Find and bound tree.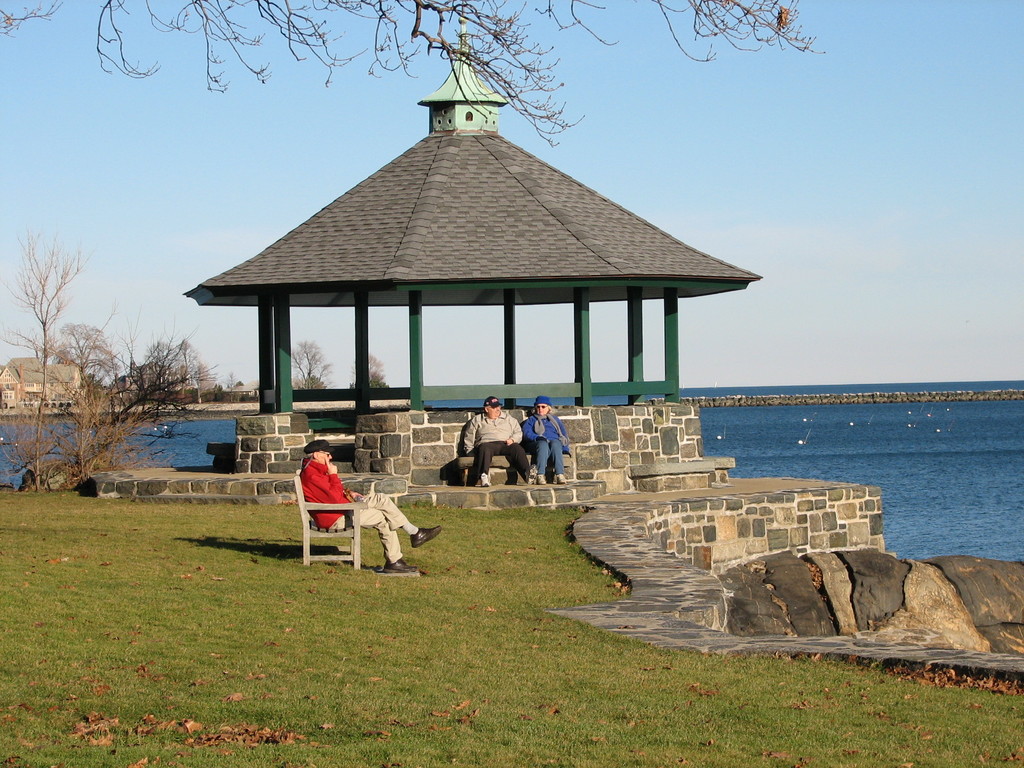
Bound: [134,342,207,397].
